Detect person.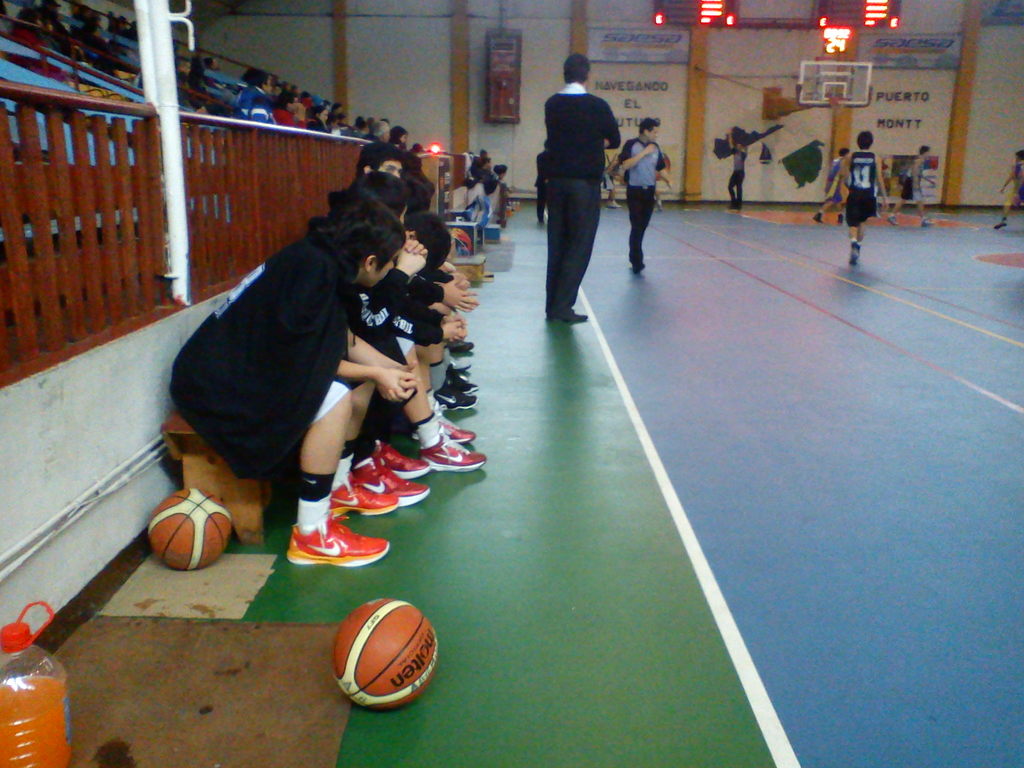
Detected at <region>892, 148, 934, 226</region>.
